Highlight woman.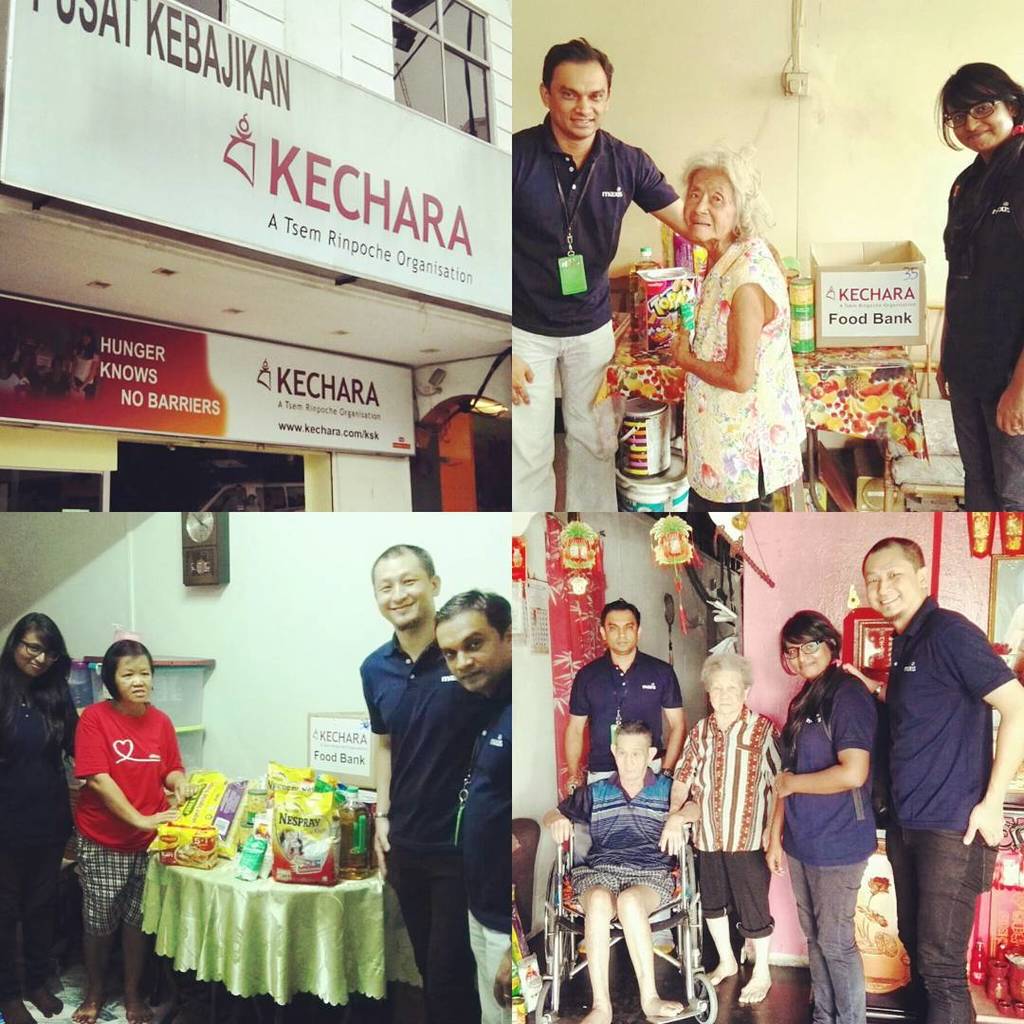
Highlighted region: box=[74, 639, 196, 1021].
